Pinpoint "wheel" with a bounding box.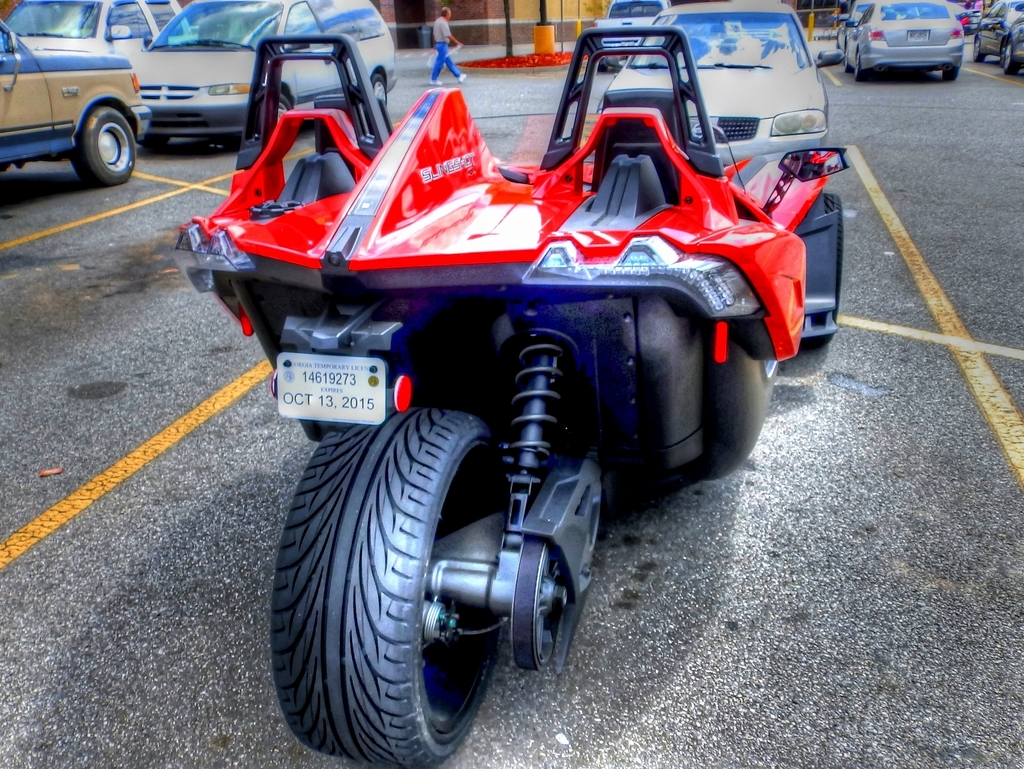
[369,72,388,100].
